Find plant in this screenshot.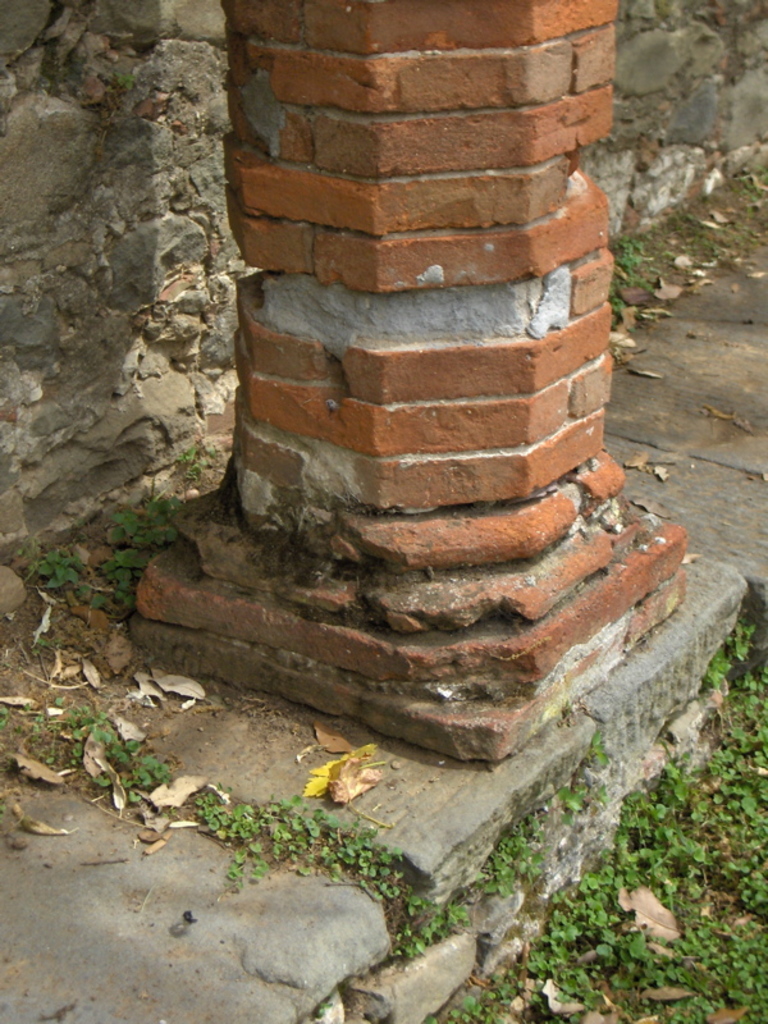
The bounding box for plant is crop(99, 481, 184, 598).
